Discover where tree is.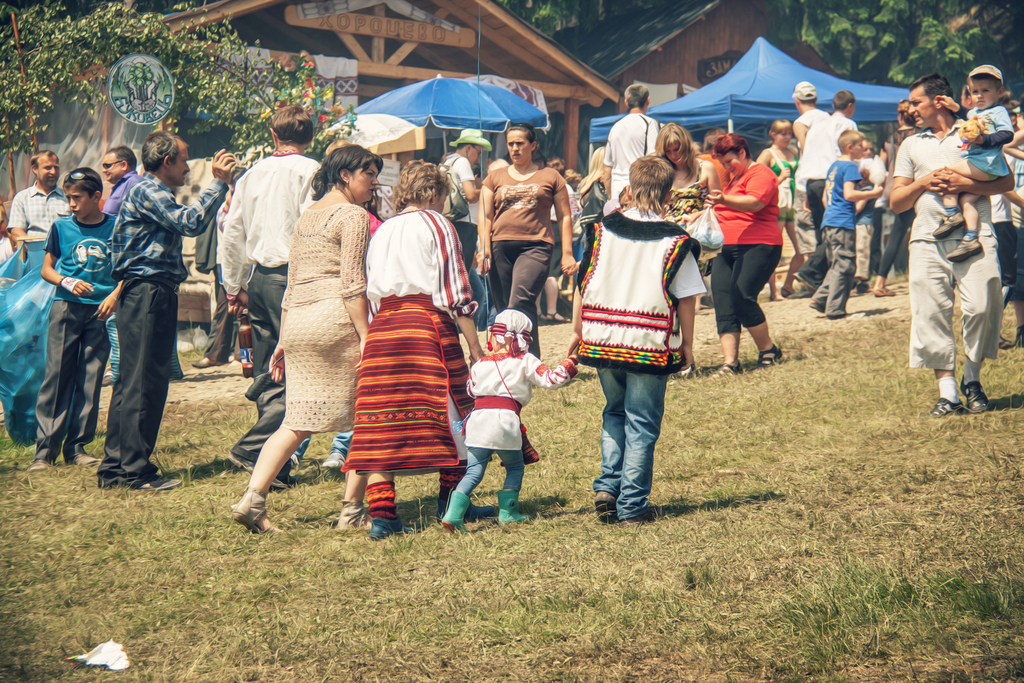
Discovered at <box>775,0,1023,95</box>.
